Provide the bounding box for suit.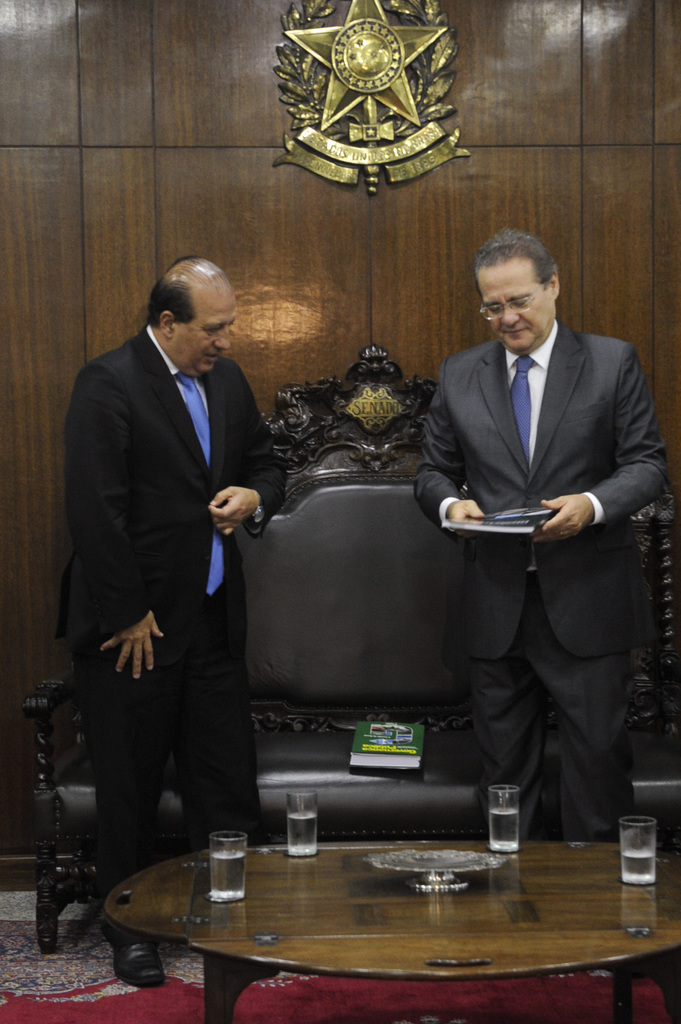
select_region(51, 328, 291, 940).
